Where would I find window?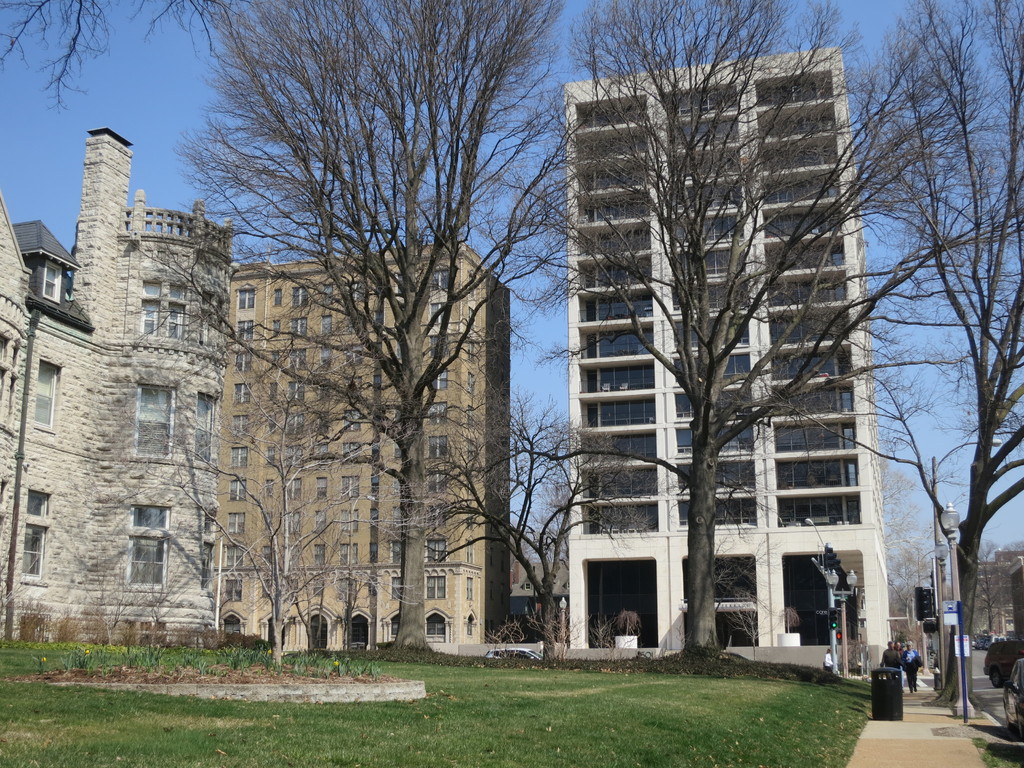
At rect(31, 361, 56, 430).
